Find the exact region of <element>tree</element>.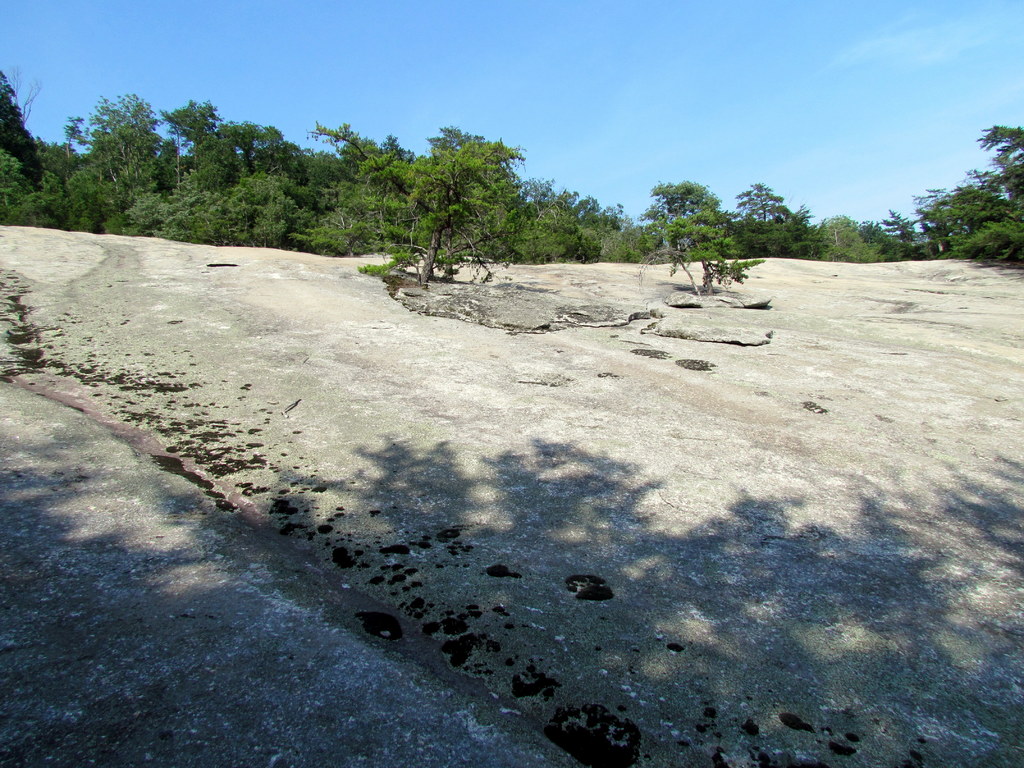
Exact region: crop(182, 137, 230, 231).
